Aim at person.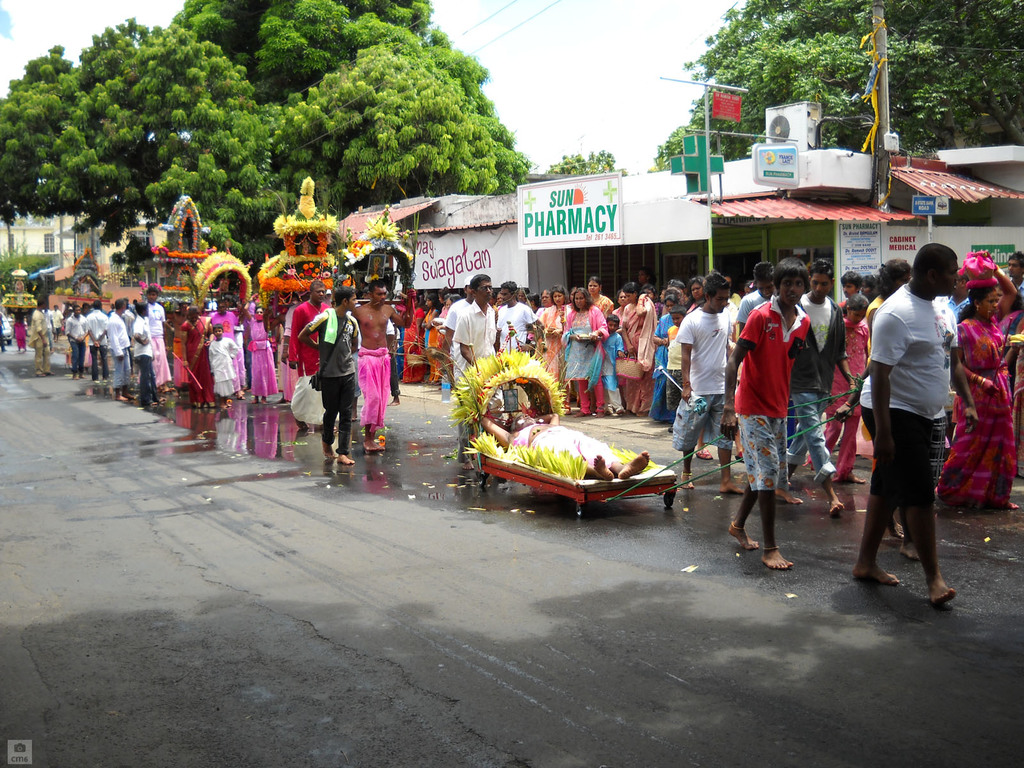
Aimed at <bbox>653, 291, 682, 406</bbox>.
